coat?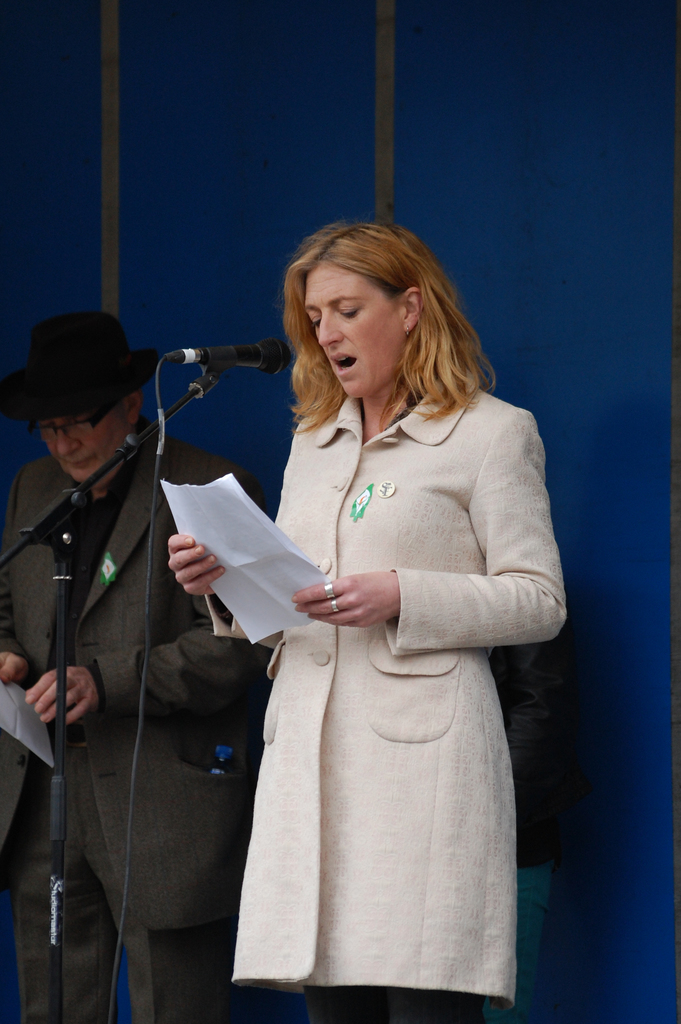
l=221, t=346, r=570, b=1009
